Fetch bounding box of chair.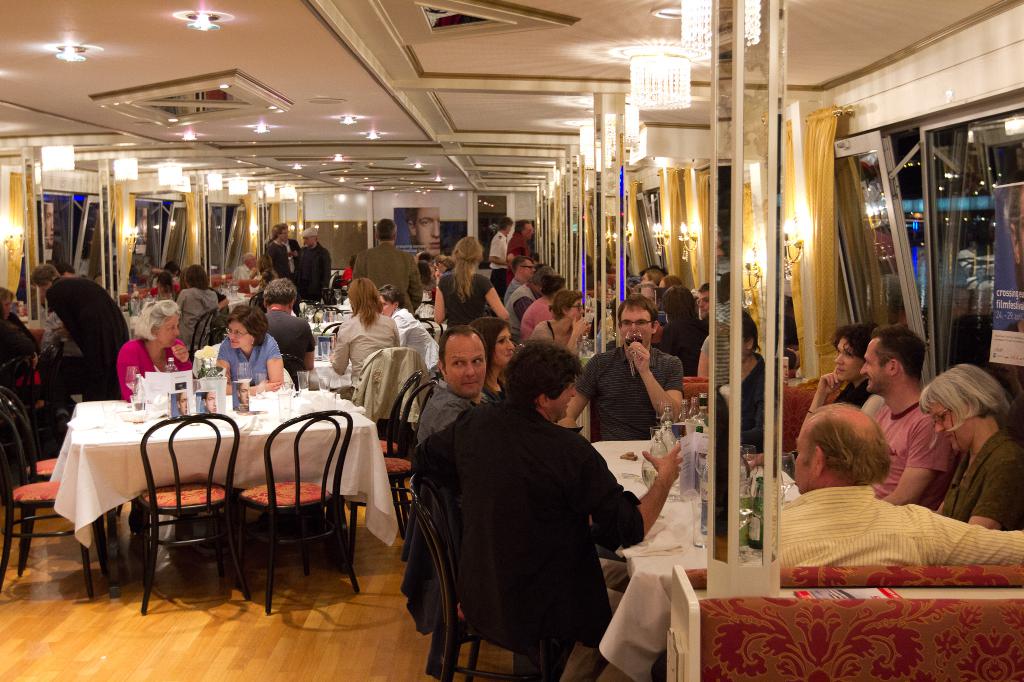
Bbox: 228/393/361/627.
